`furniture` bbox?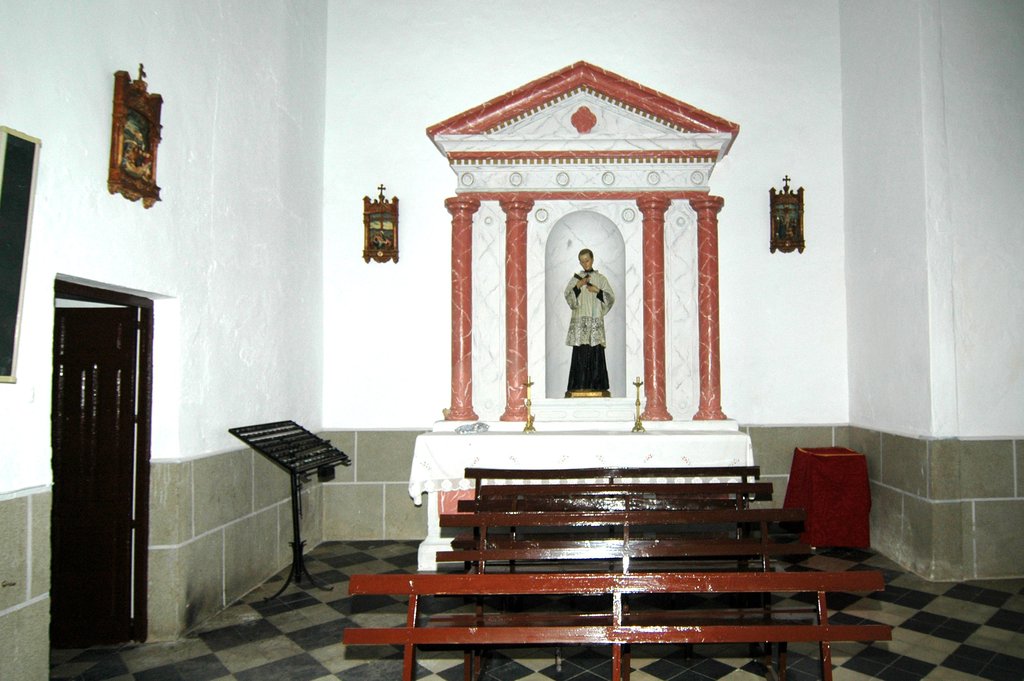
x1=785 y1=444 x2=875 y2=549
